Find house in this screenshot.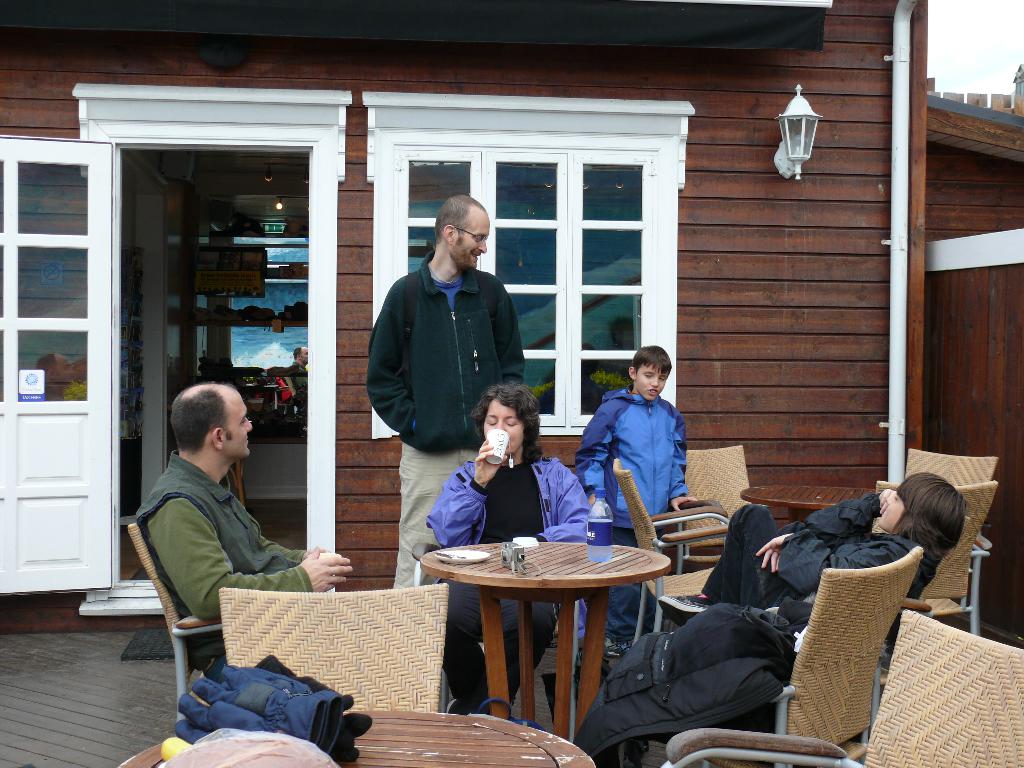
The bounding box for house is bbox=(0, 0, 1023, 635).
